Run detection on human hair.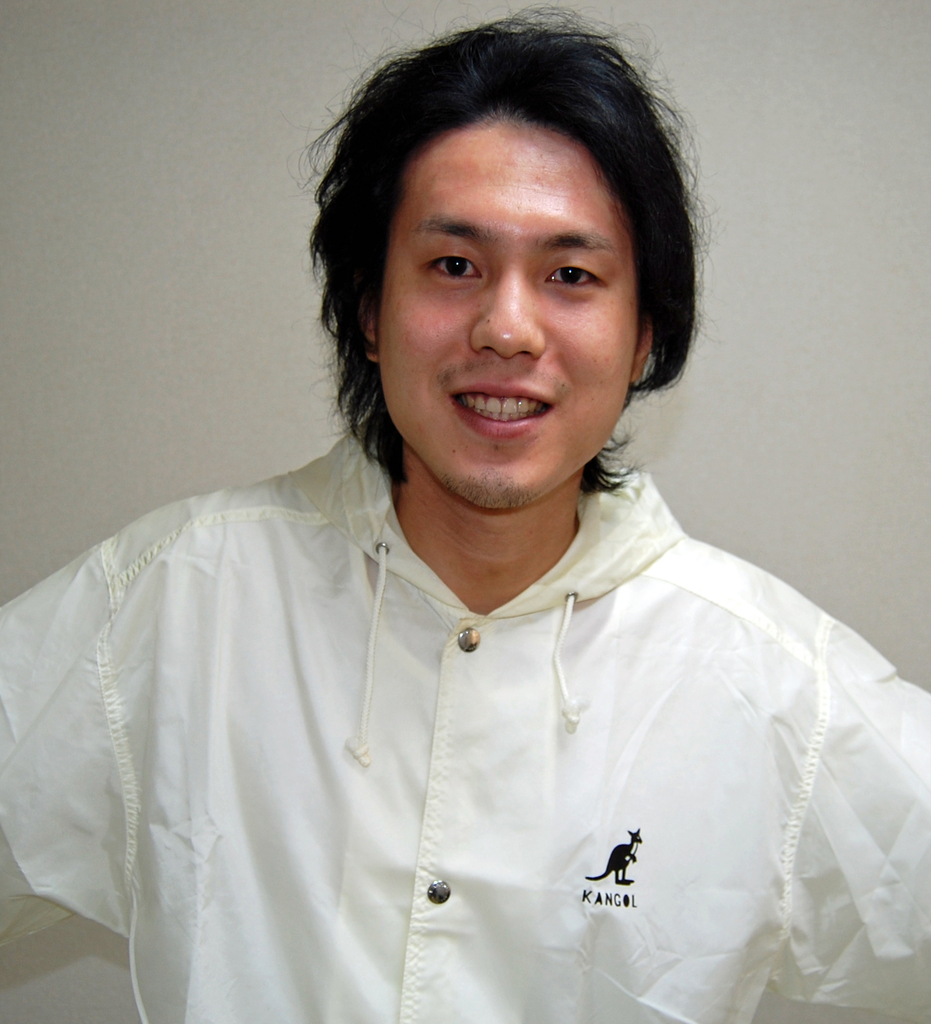
Result: {"x1": 314, "y1": 33, "x2": 710, "y2": 455}.
